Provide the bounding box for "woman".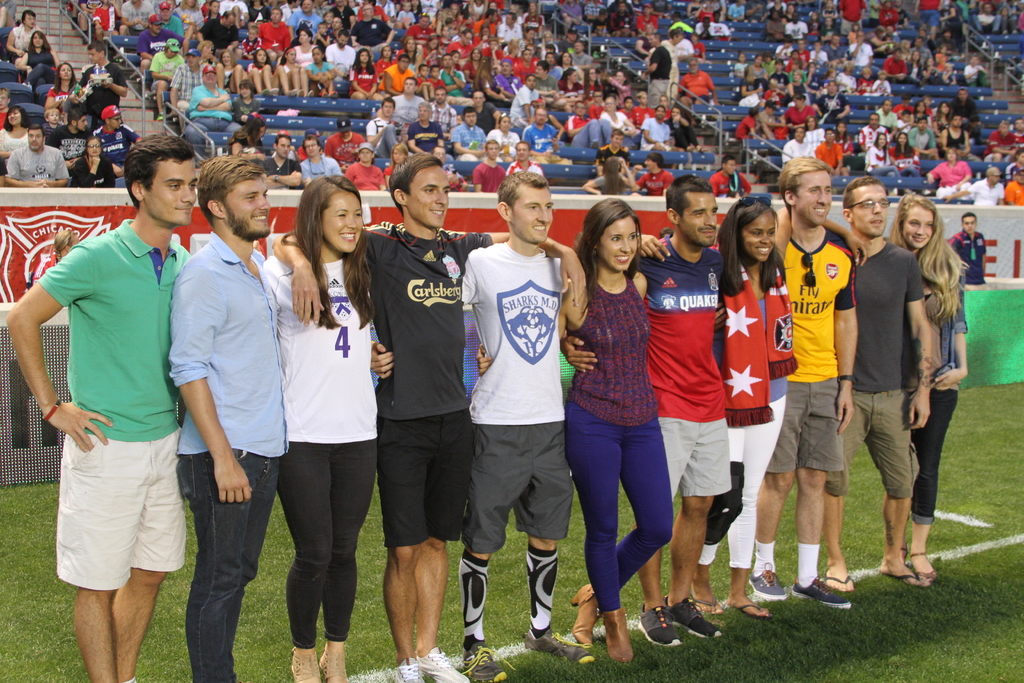
detection(349, 50, 381, 104).
